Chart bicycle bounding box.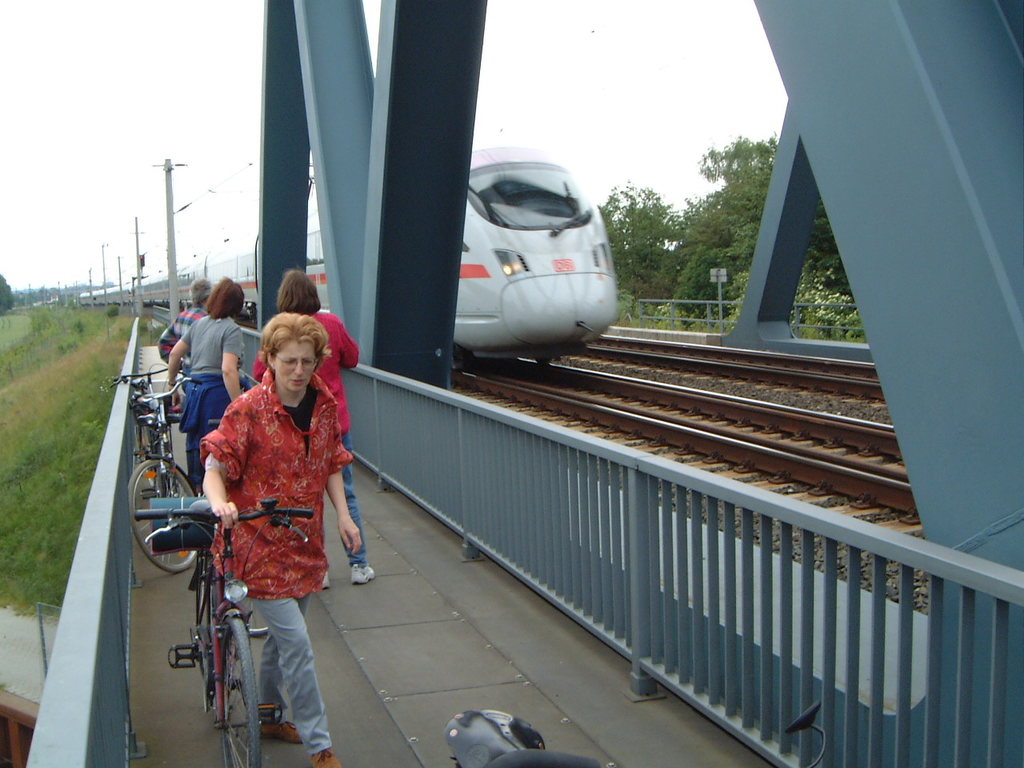
Charted: [x1=136, y1=497, x2=314, y2=767].
